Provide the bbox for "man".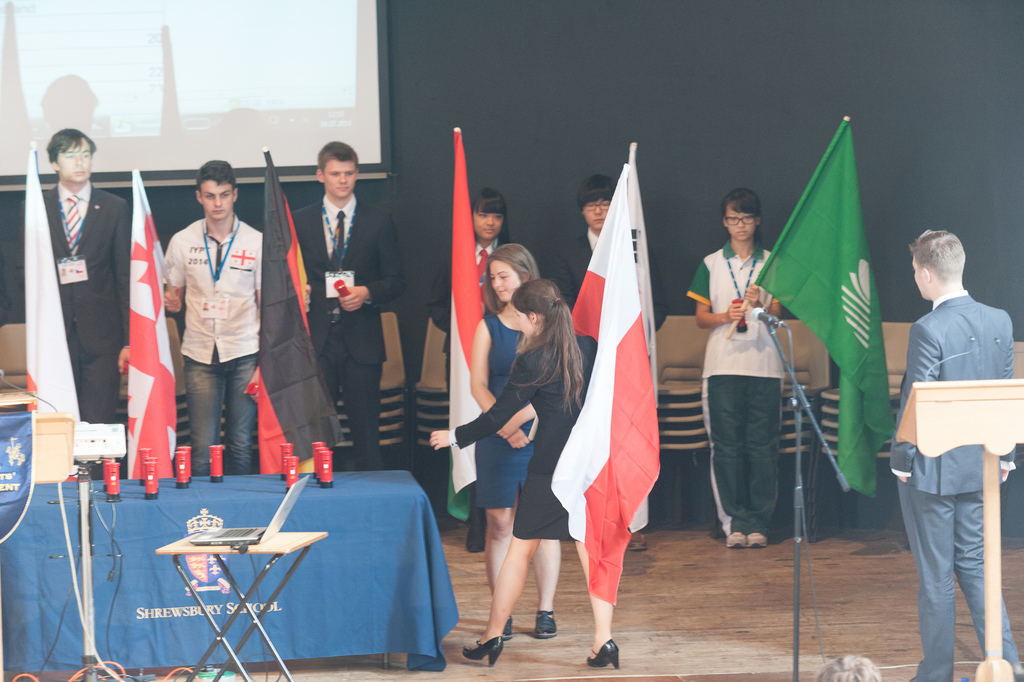
pyautogui.locateOnScreen(888, 214, 1014, 654).
